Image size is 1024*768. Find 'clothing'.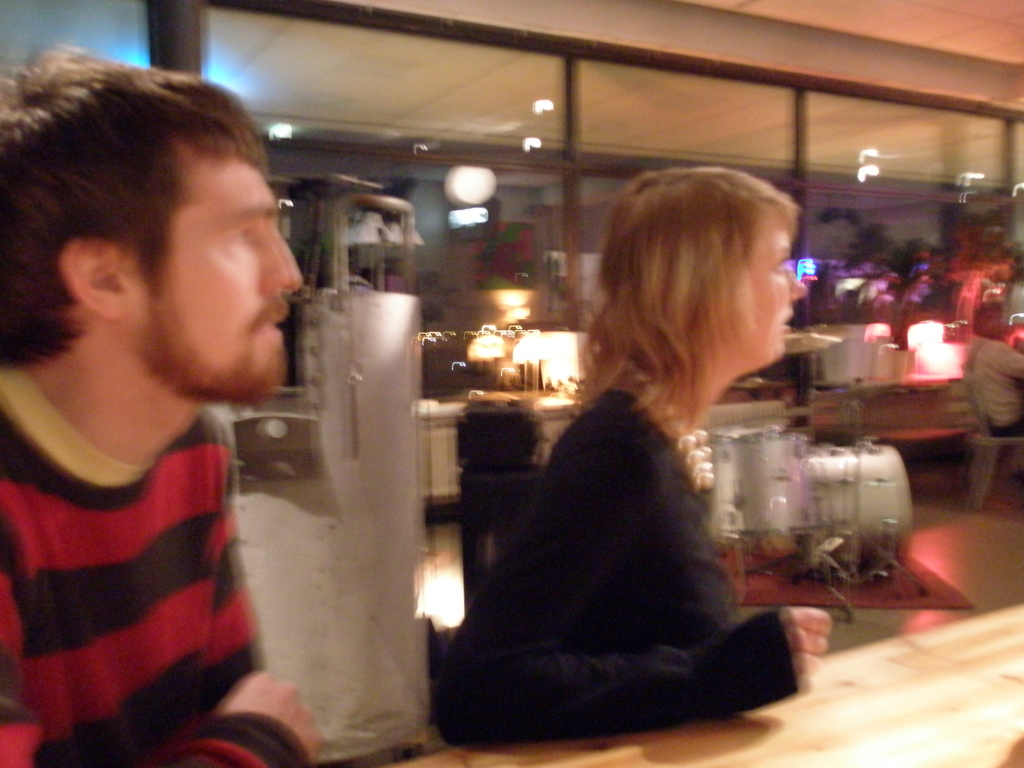
x1=422, y1=384, x2=793, y2=730.
